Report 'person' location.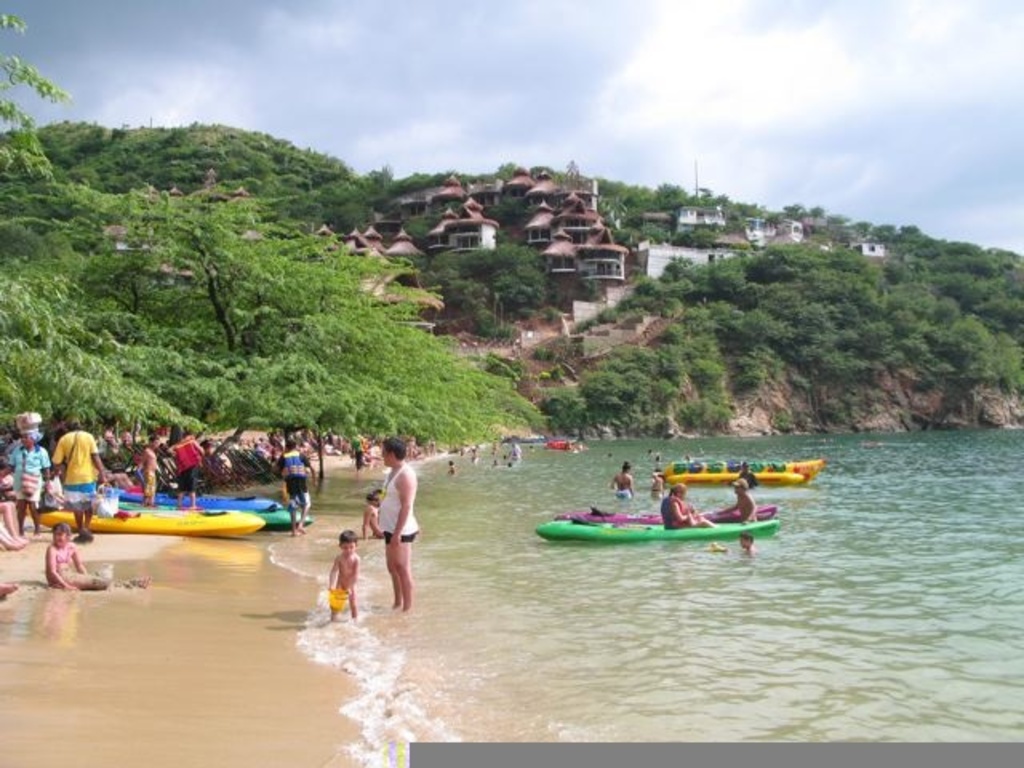
Report: (x1=0, y1=581, x2=22, y2=605).
